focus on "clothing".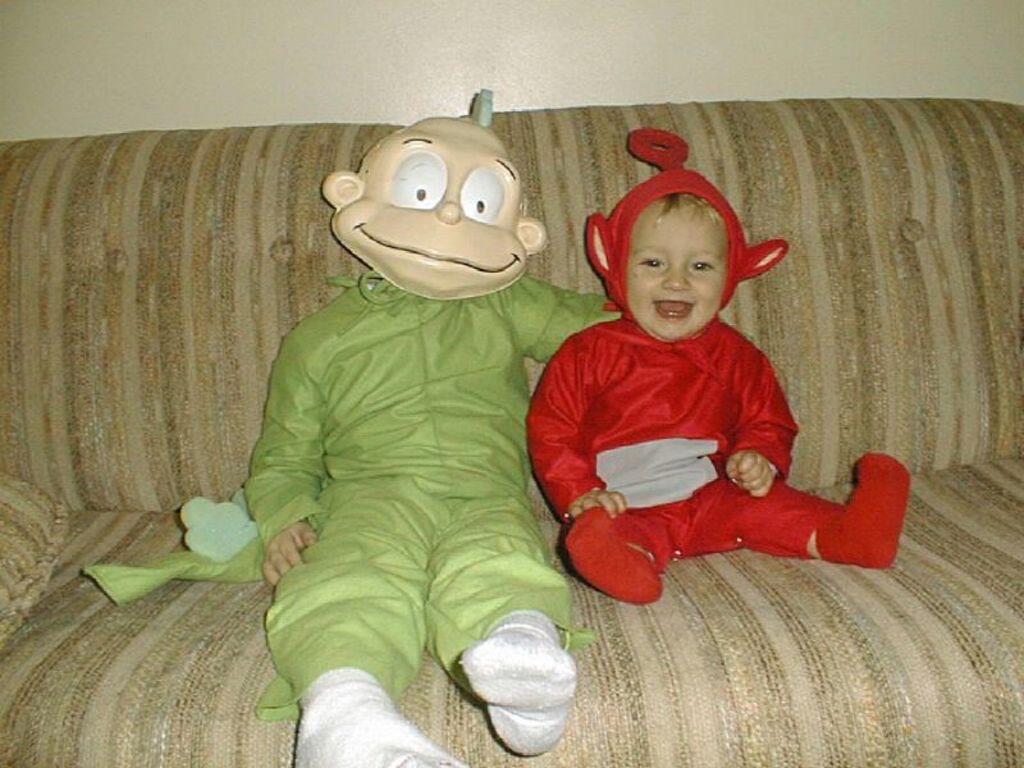
Focused at box=[83, 270, 620, 721].
